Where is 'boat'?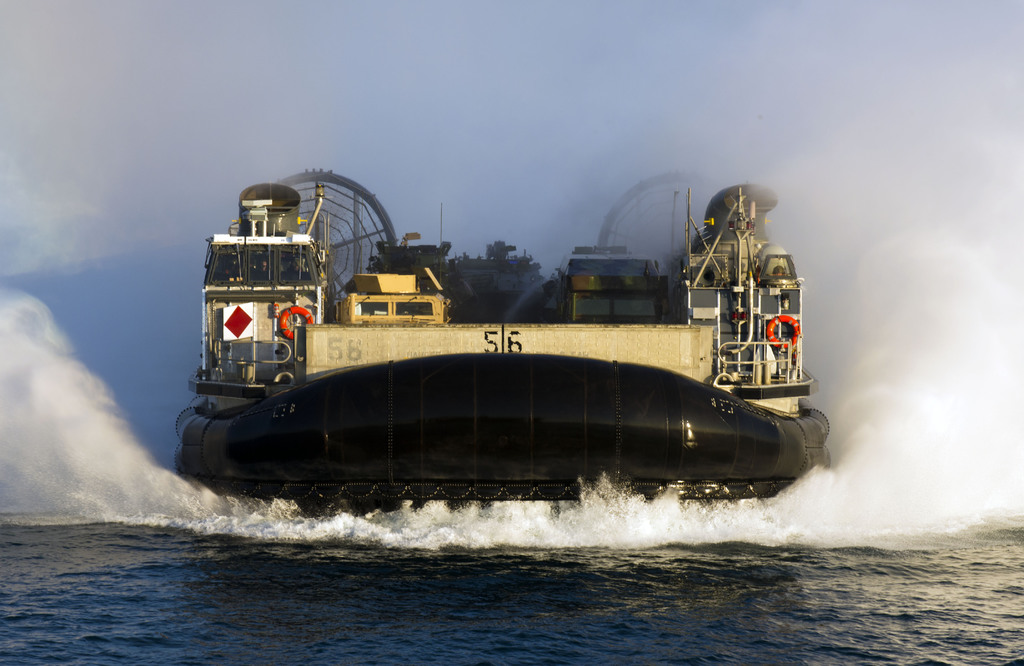
rect(174, 148, 845, 527).
